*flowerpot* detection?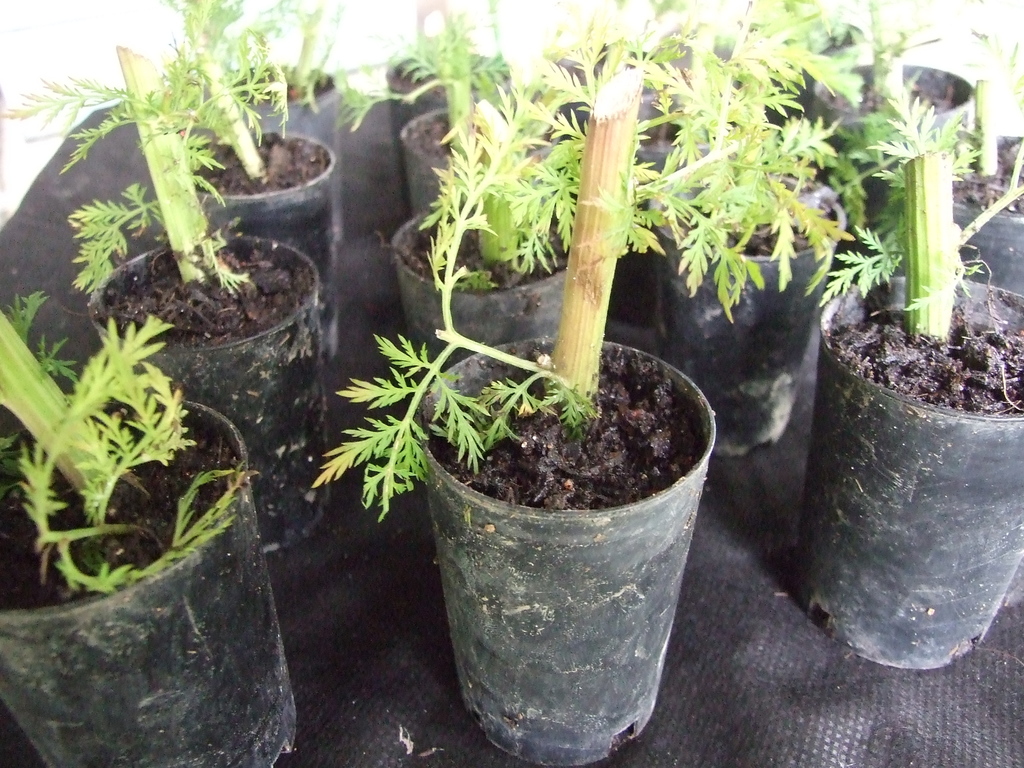
{"left": 0, "top": 393, "right": 296, "bottom": 767}
